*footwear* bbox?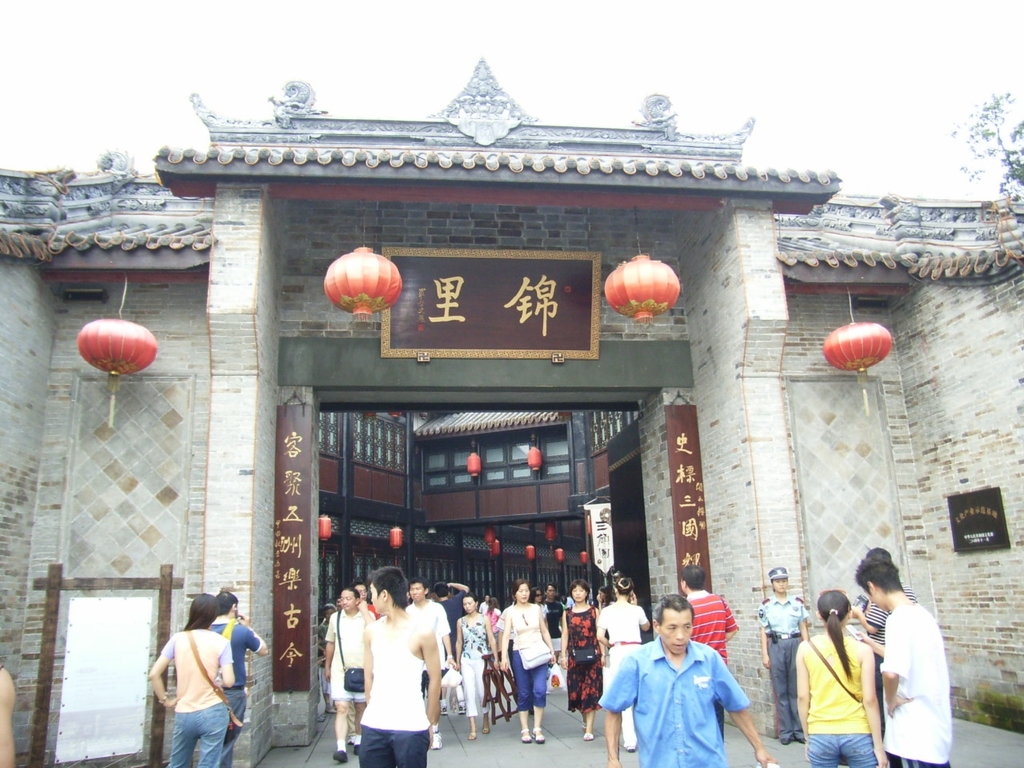
(x1=431, y1=731, x2=442, y2=750)
